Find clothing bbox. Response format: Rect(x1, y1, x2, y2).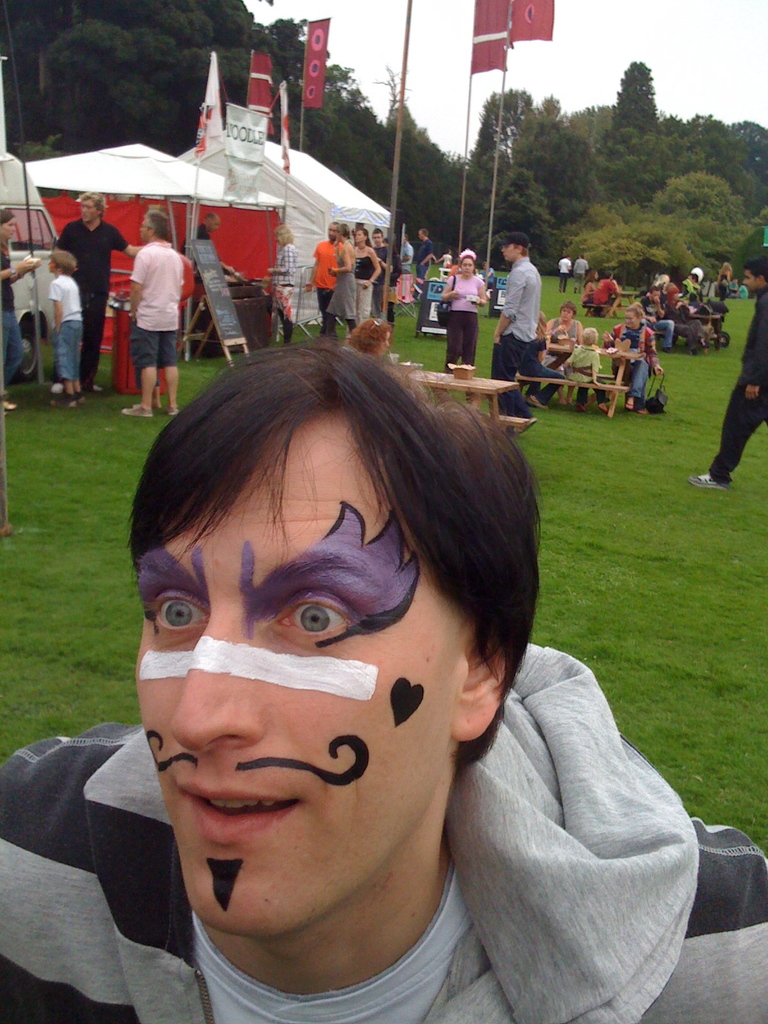
Rect(52, 266, 88, 392).
